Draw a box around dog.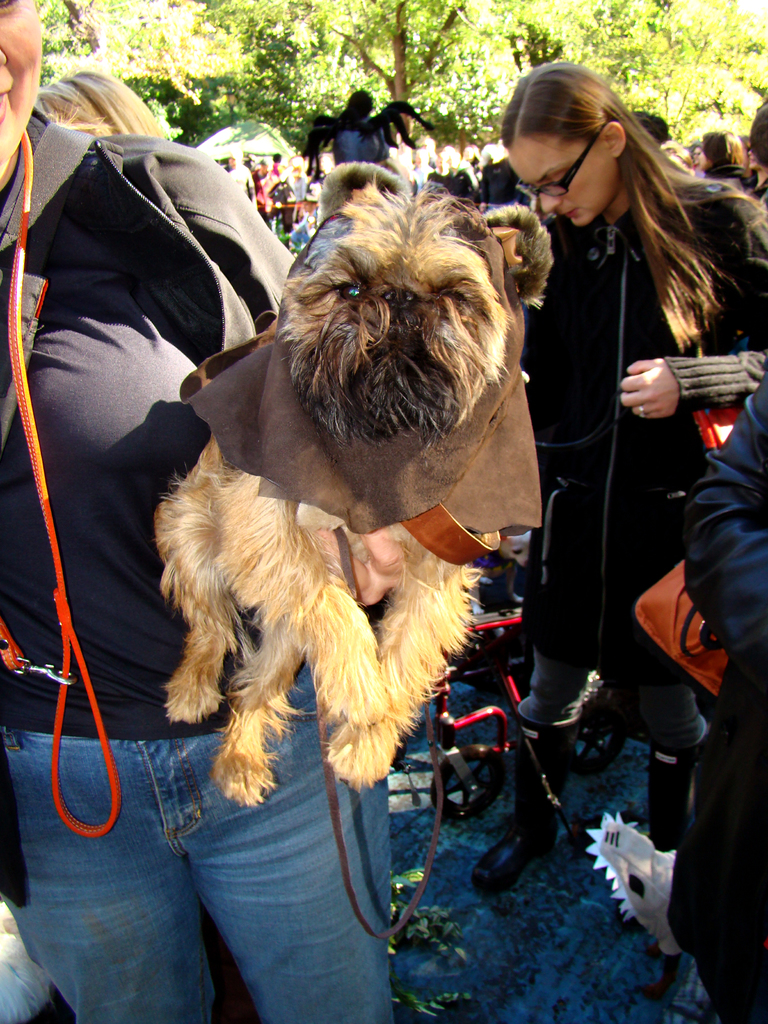
[152, 166, 521, 811].
